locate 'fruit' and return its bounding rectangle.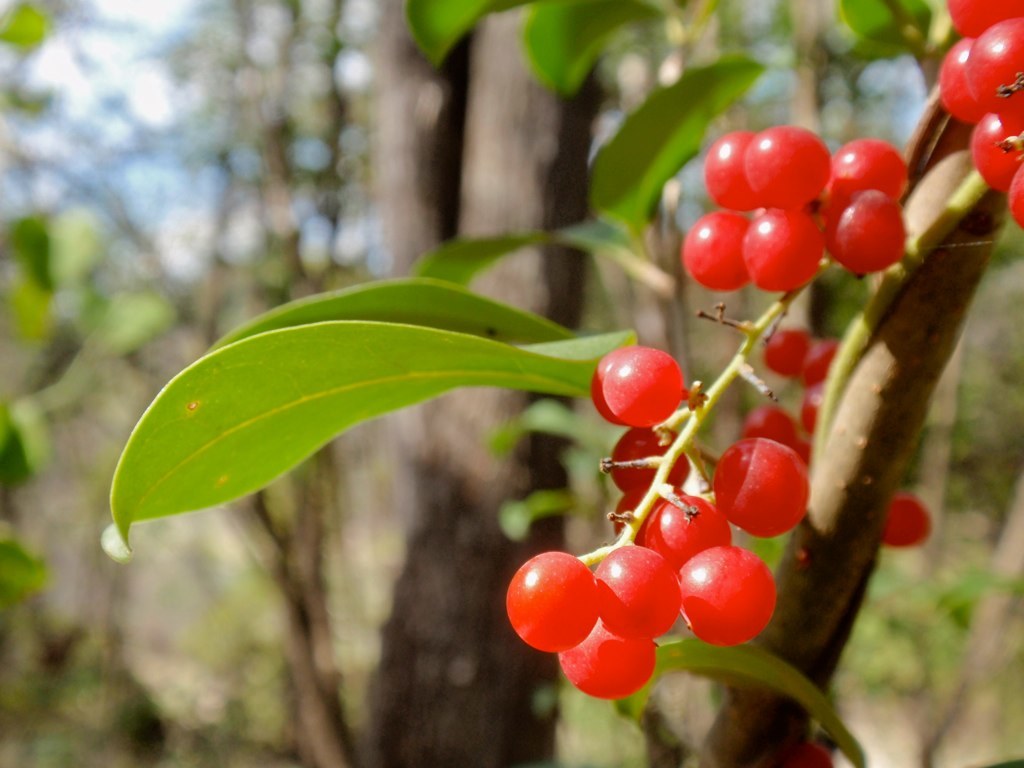
(878,489,942,554).
